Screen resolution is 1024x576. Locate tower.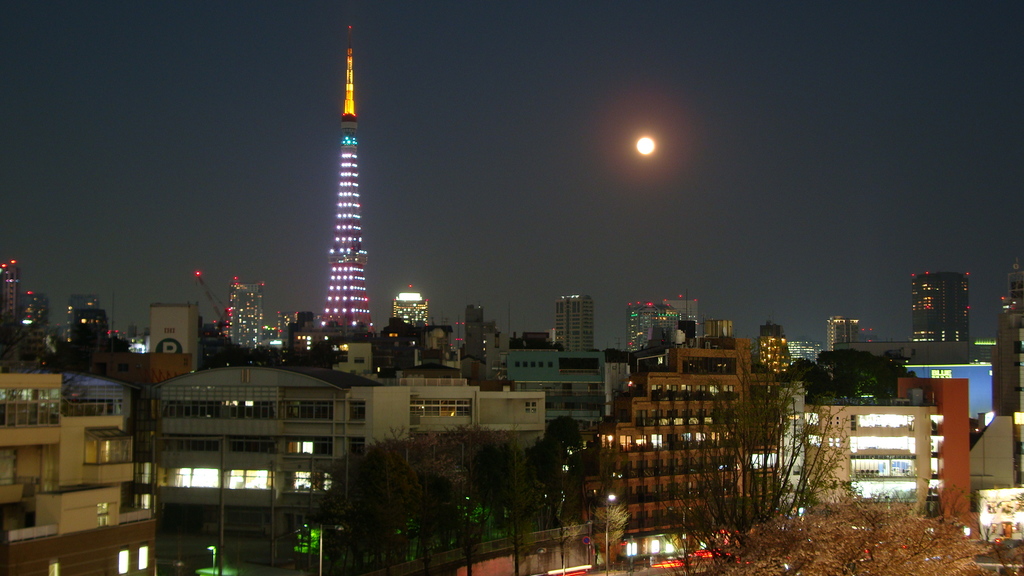
region(4, 255, 30, 347).
